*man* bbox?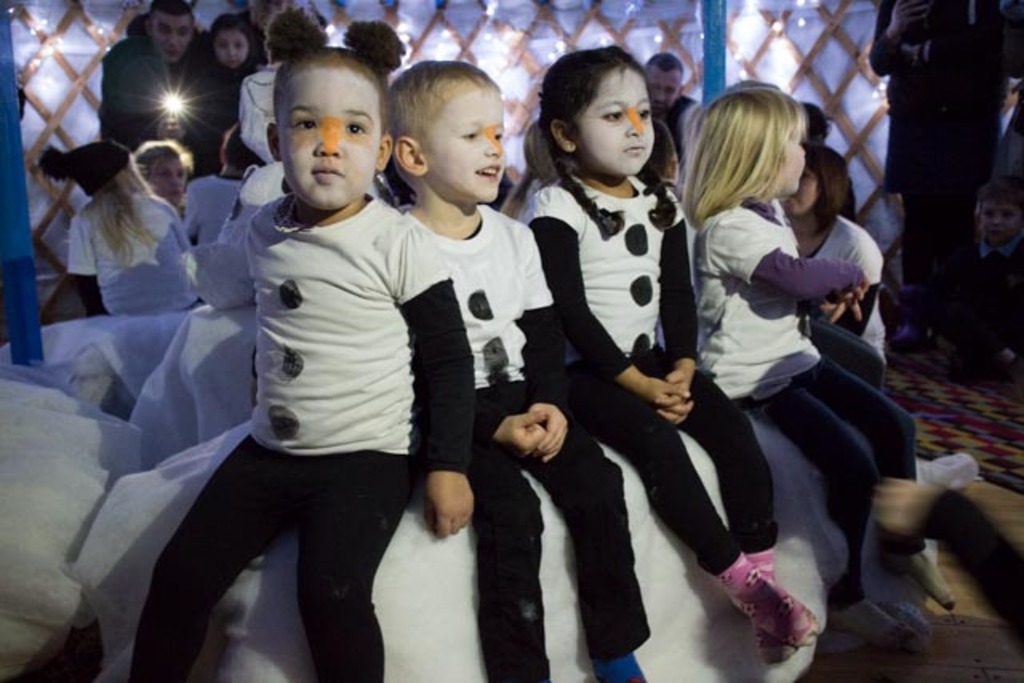
detection(91, 0, 242, 181)
